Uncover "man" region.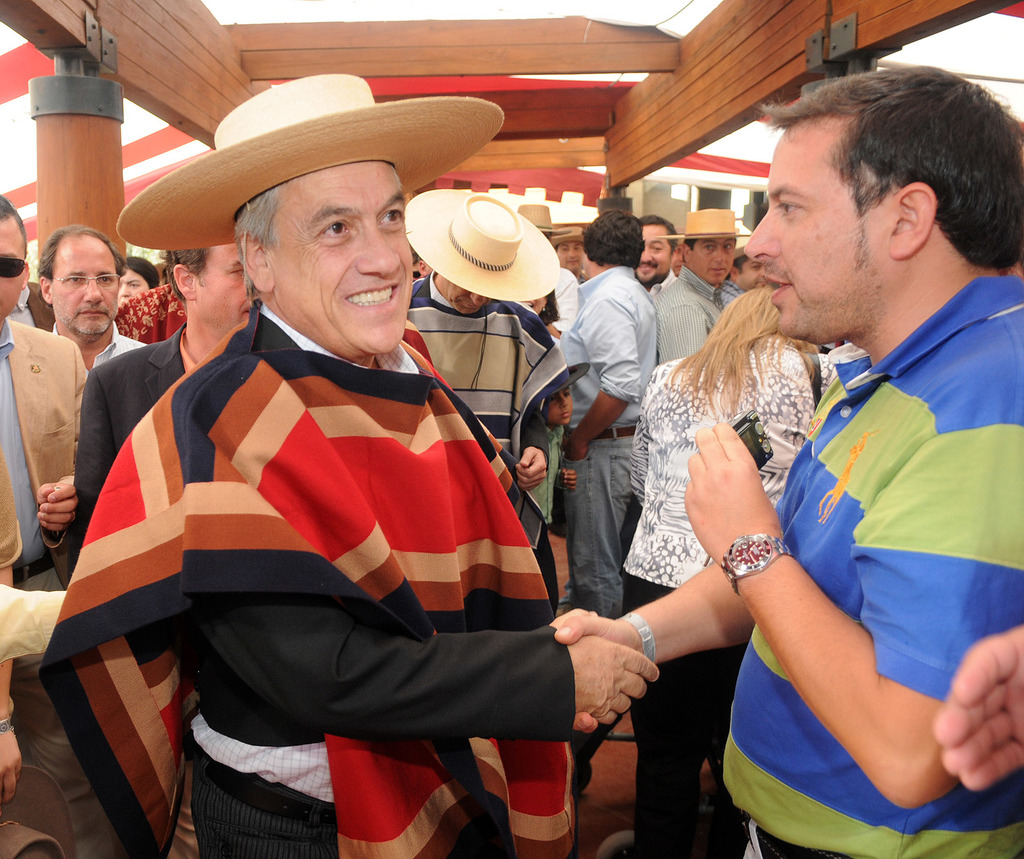
Uncovered: {"x1": 32, "y1": 226, "x2": 147, "y2": 380}.
